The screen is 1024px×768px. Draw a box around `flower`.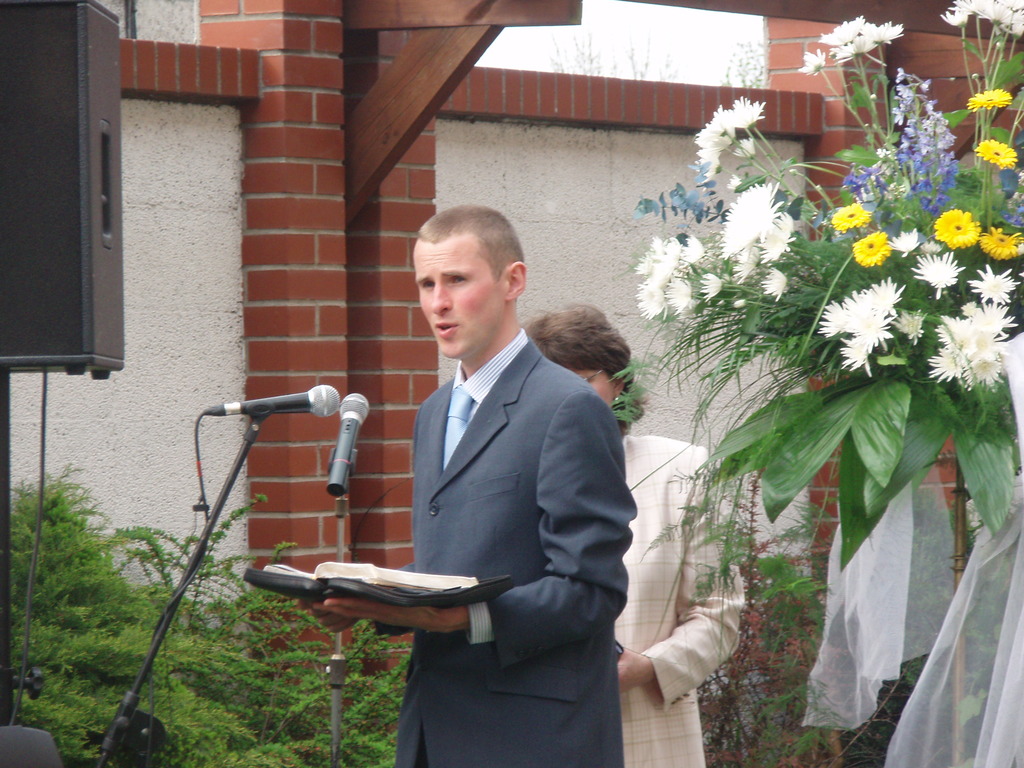
{"left": 724, "top": 171, "right": 749, "bottom": 191}.
